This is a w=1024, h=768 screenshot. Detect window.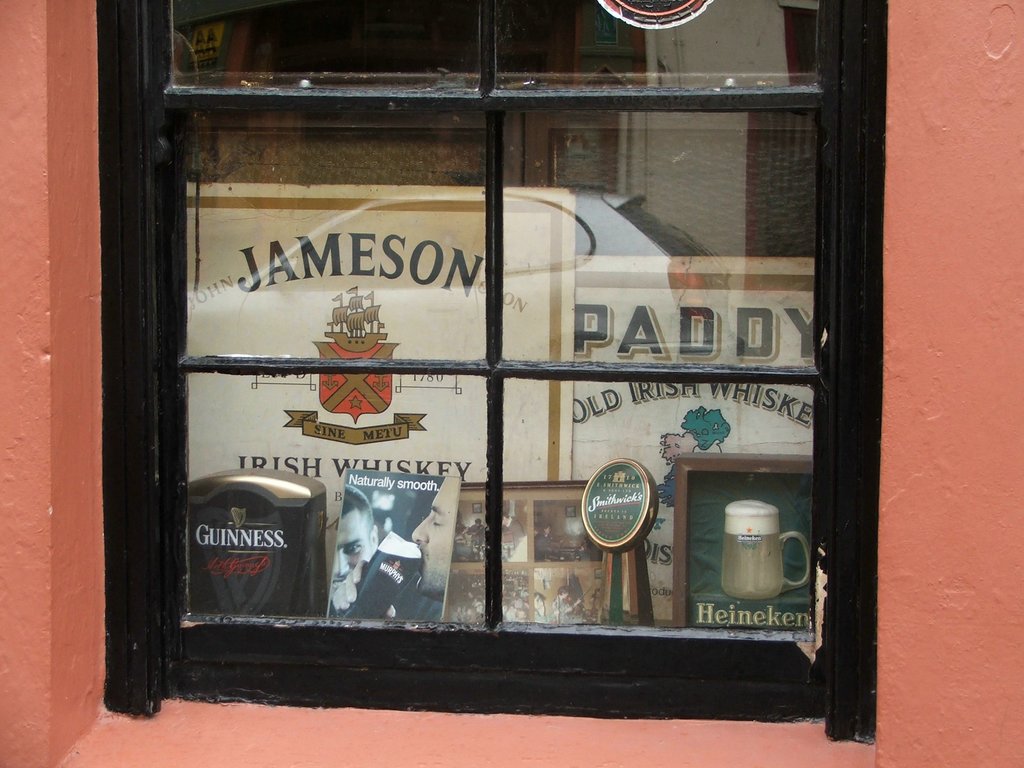
Rect(118, 0, 921, 748).
